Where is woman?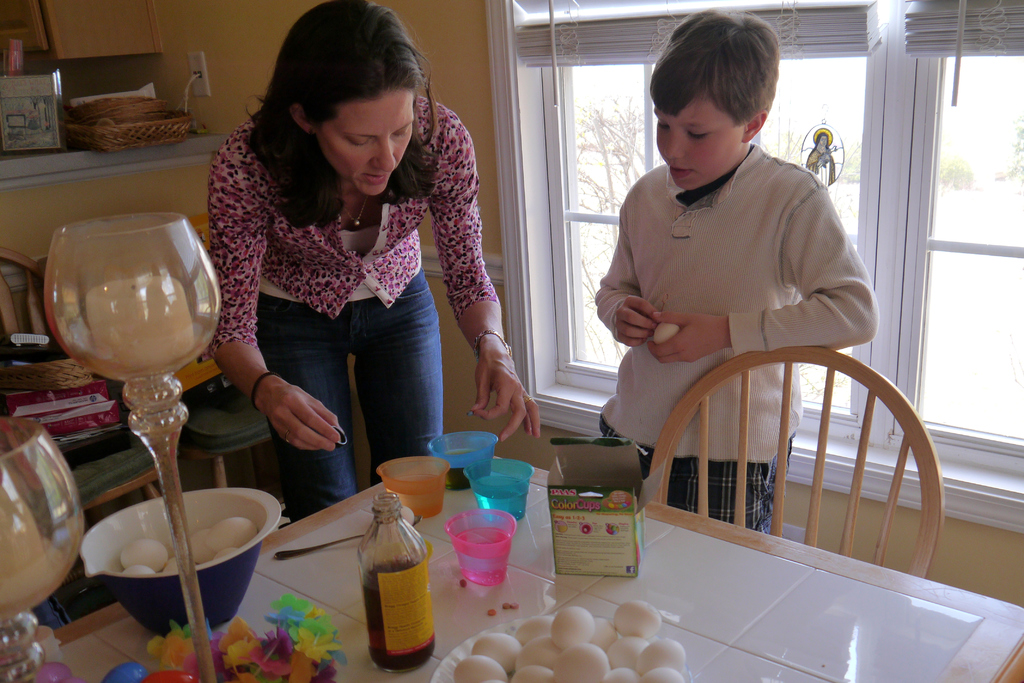
[180,35,508,495].
